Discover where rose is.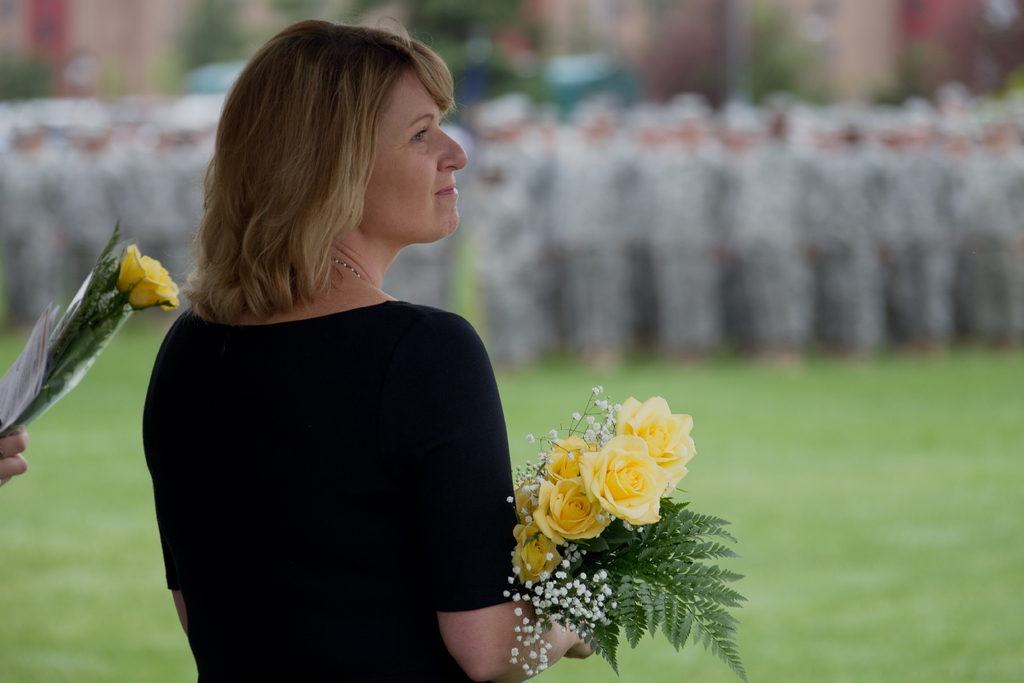
Discovered at detection(111, 245, 181, 313).
